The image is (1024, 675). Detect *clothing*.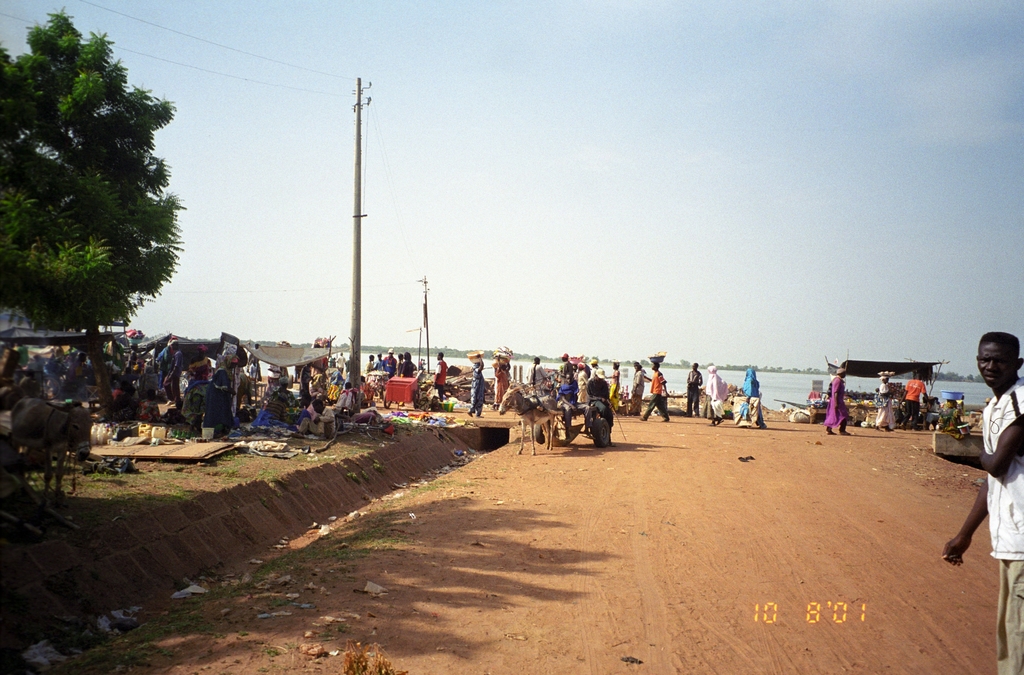
Detection: bbox(379, 354, 397, 375).
